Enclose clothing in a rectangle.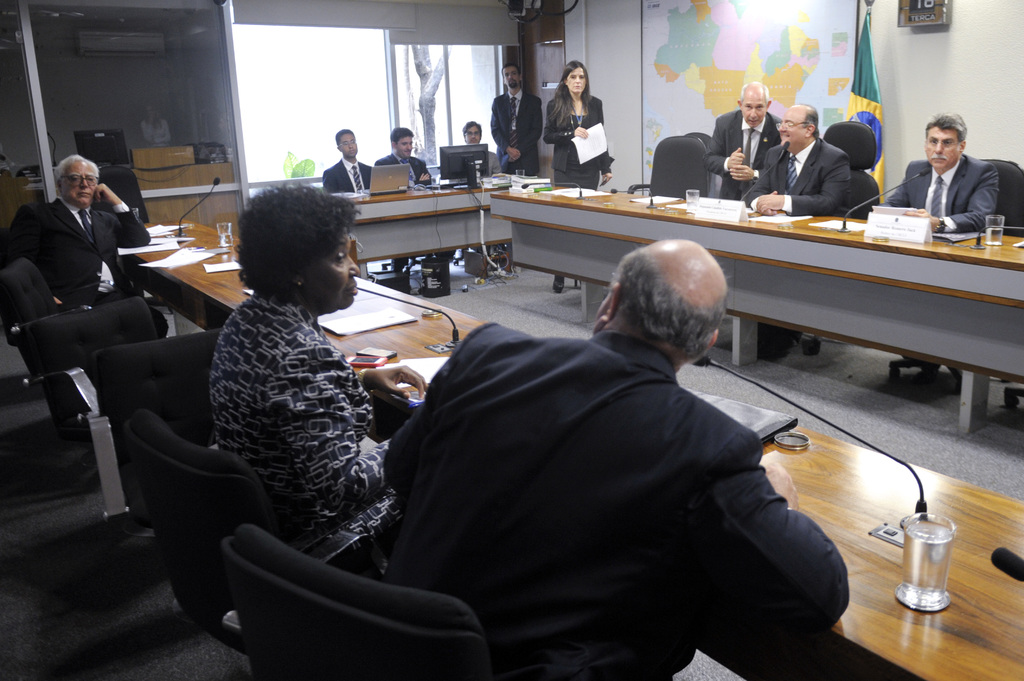
box=[378, 324, 851, 680].
